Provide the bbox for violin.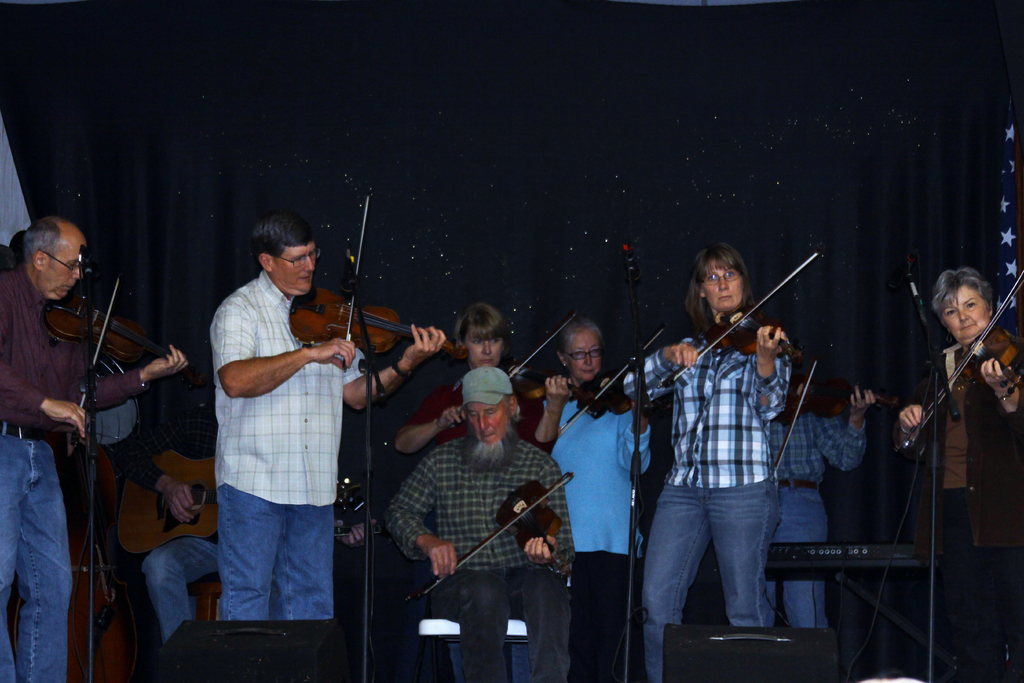
46,268,188,448.
